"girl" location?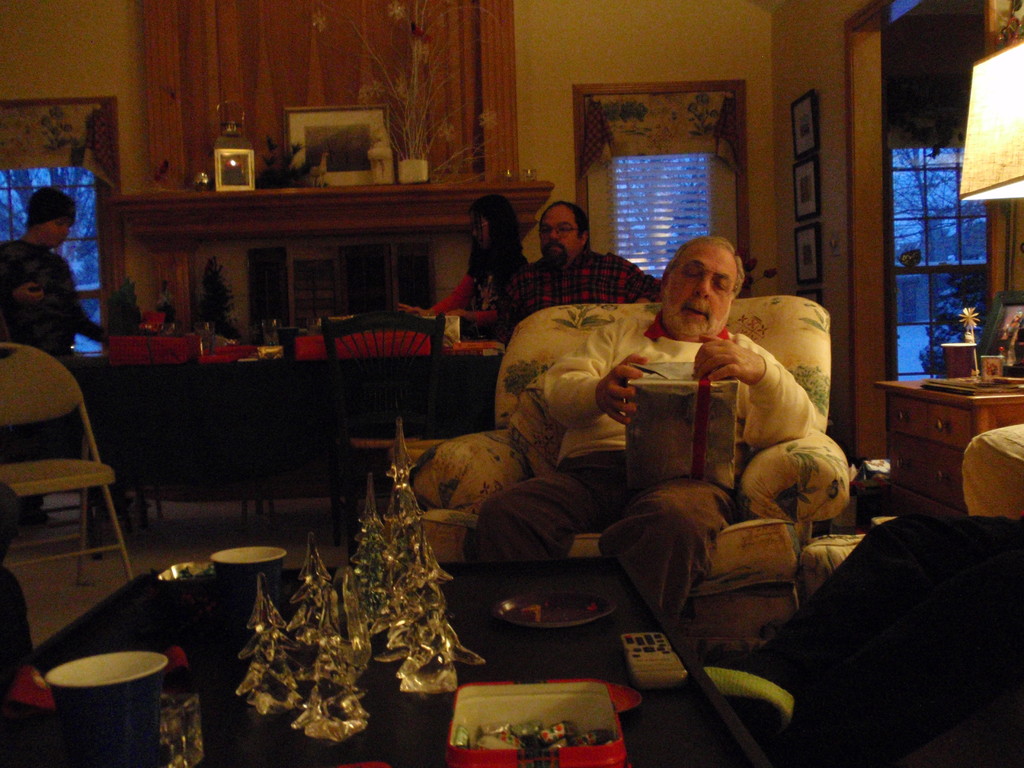
left=389, top=198, right=529, bottom=328
